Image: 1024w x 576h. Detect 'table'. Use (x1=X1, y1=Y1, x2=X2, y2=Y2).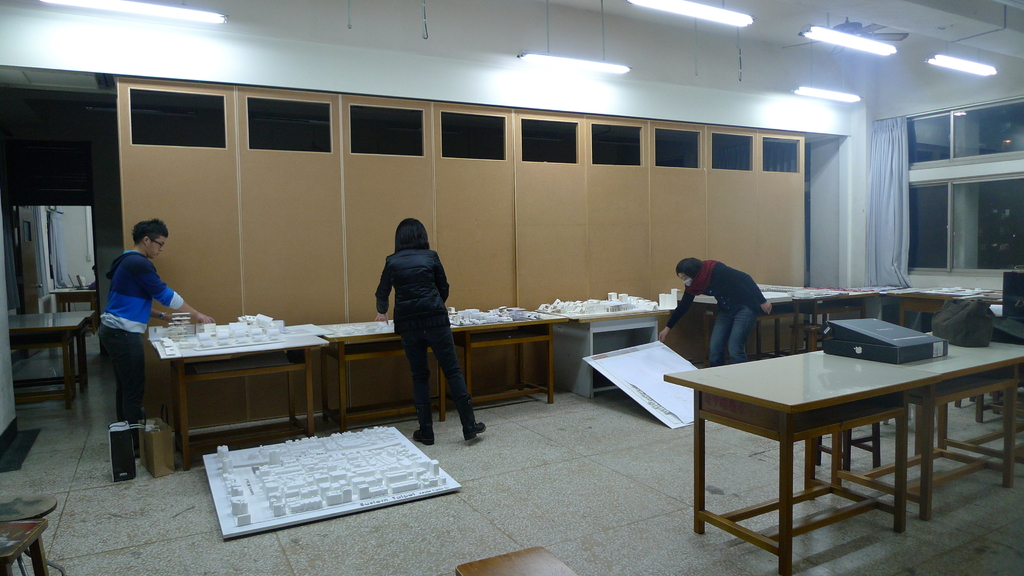
(x1=12, y1=305, x2=98, y2=408).
